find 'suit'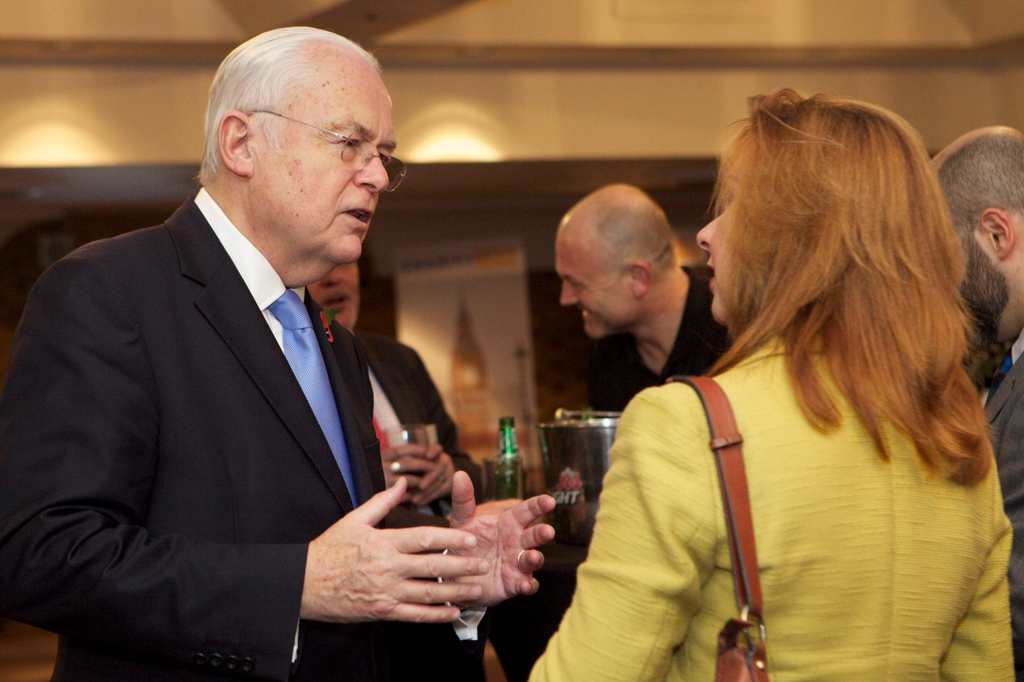
l=17, t=118, r=469, b=681
